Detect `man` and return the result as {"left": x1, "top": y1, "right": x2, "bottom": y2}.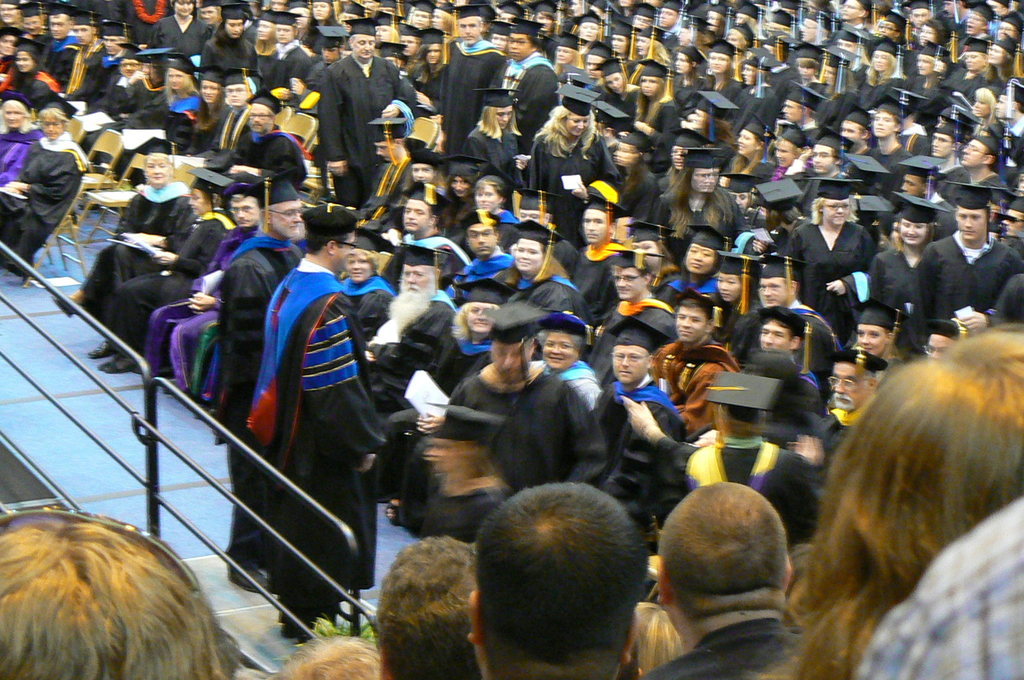
{"left": 461, "top": 476, "right": 646, "bottom": 678}.
